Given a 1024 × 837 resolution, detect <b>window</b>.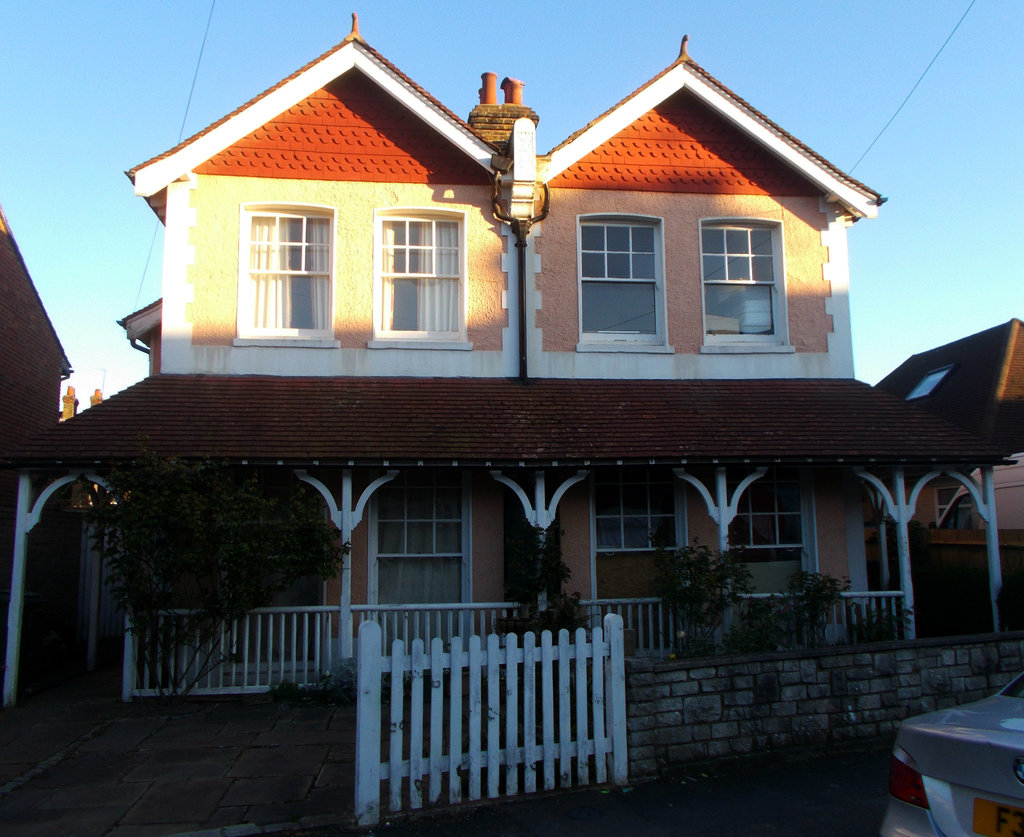
[374,487,461,559].
